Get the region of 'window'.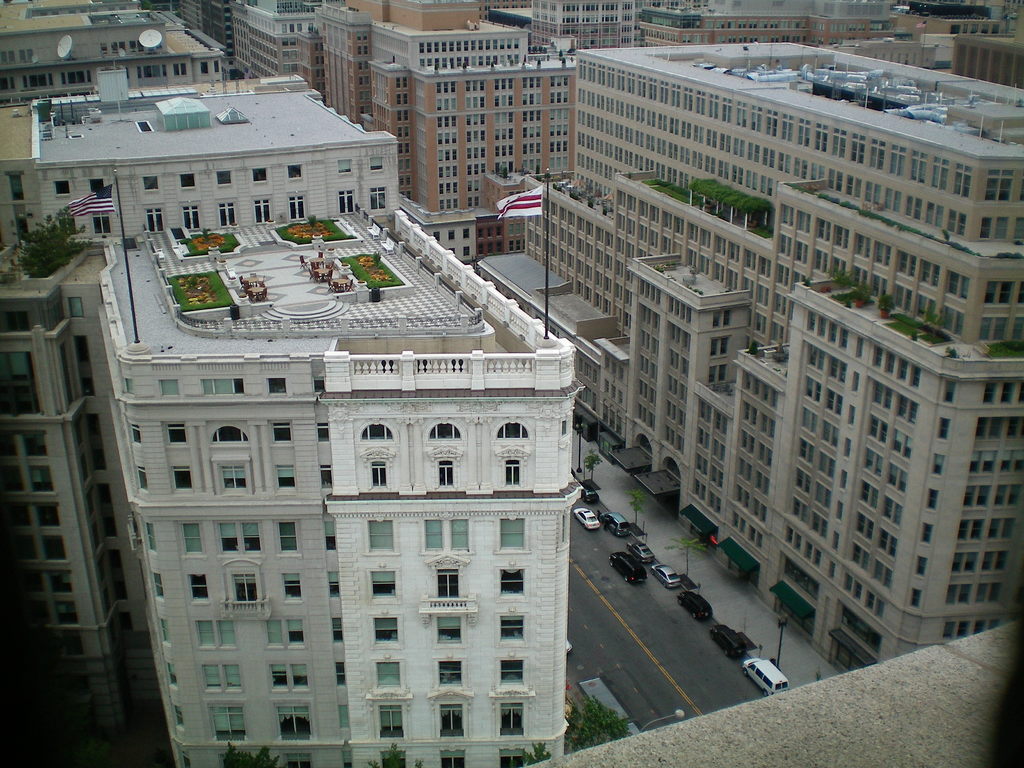
<box>337,705,351,731</box>.
